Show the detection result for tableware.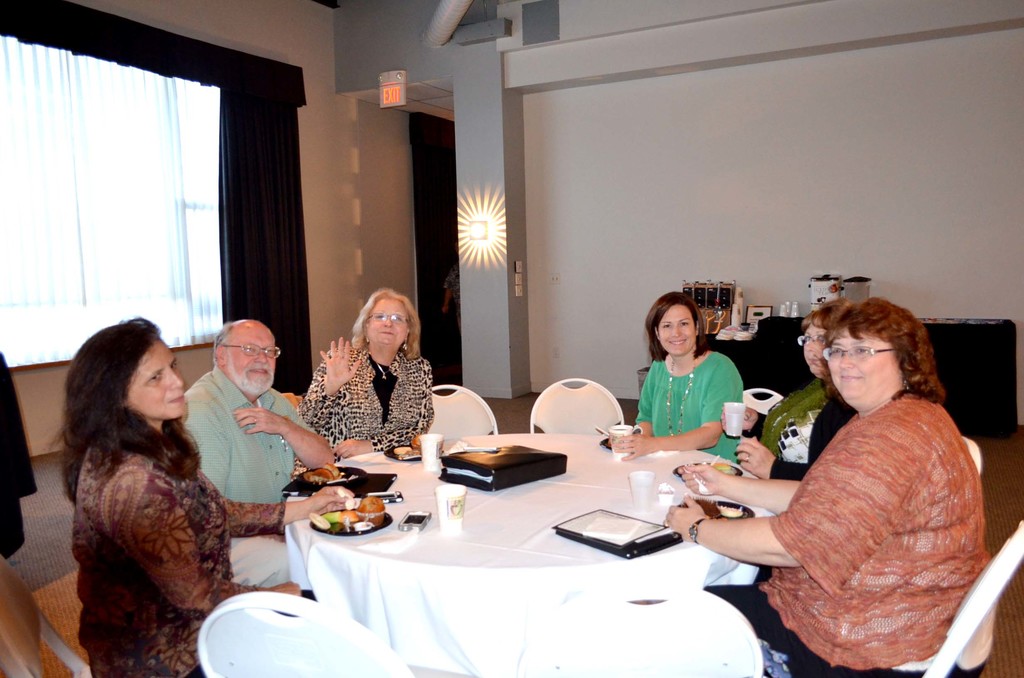
rect(410, 430, 440, 472).
